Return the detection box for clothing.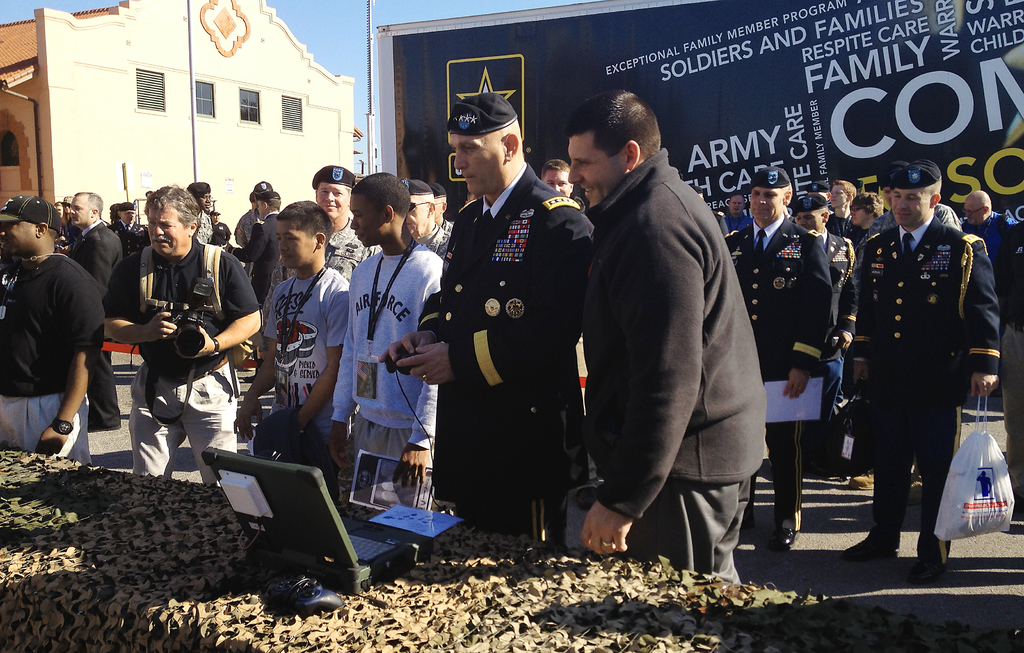
847:209:1007:563.
